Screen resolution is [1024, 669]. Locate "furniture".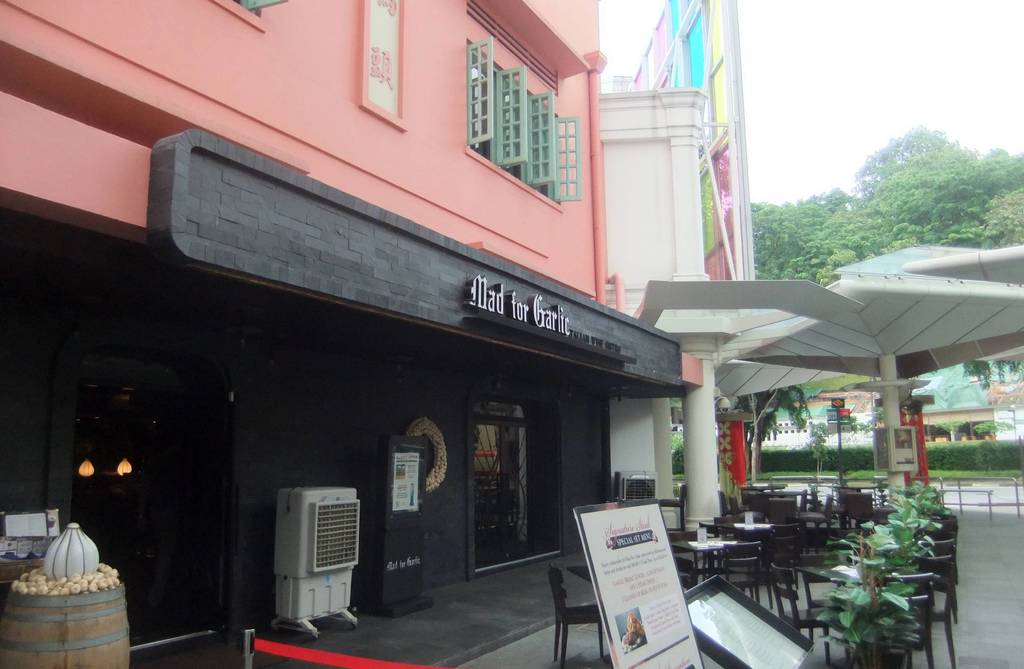
<bbox>931, 511, 960, 525</bbox>.
